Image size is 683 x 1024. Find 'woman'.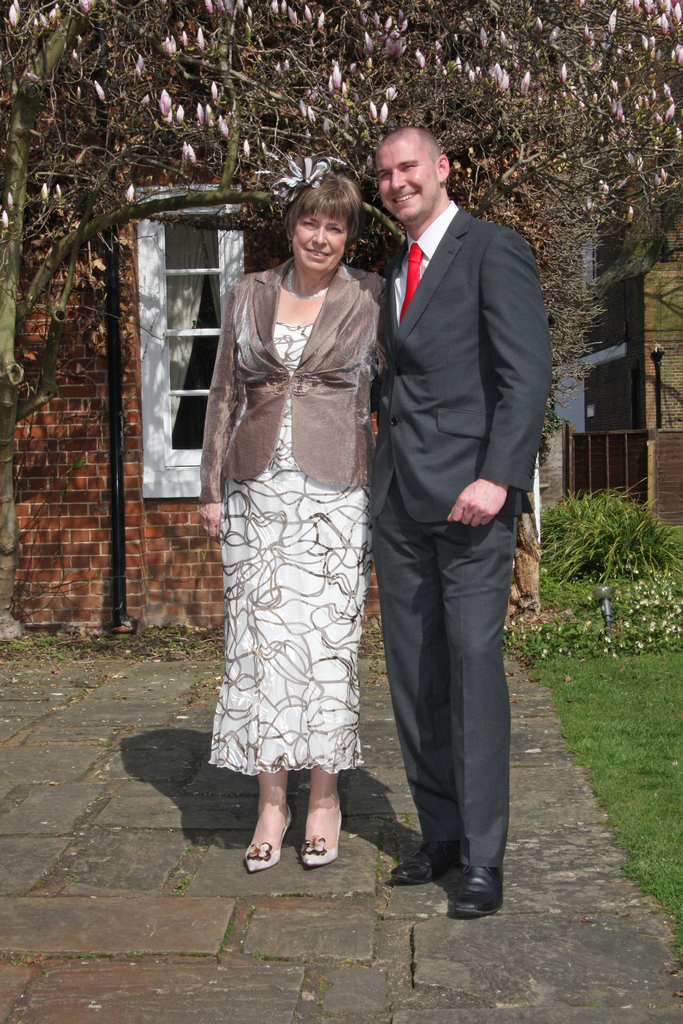
left=198, top=165, right=399, bottom=845.
